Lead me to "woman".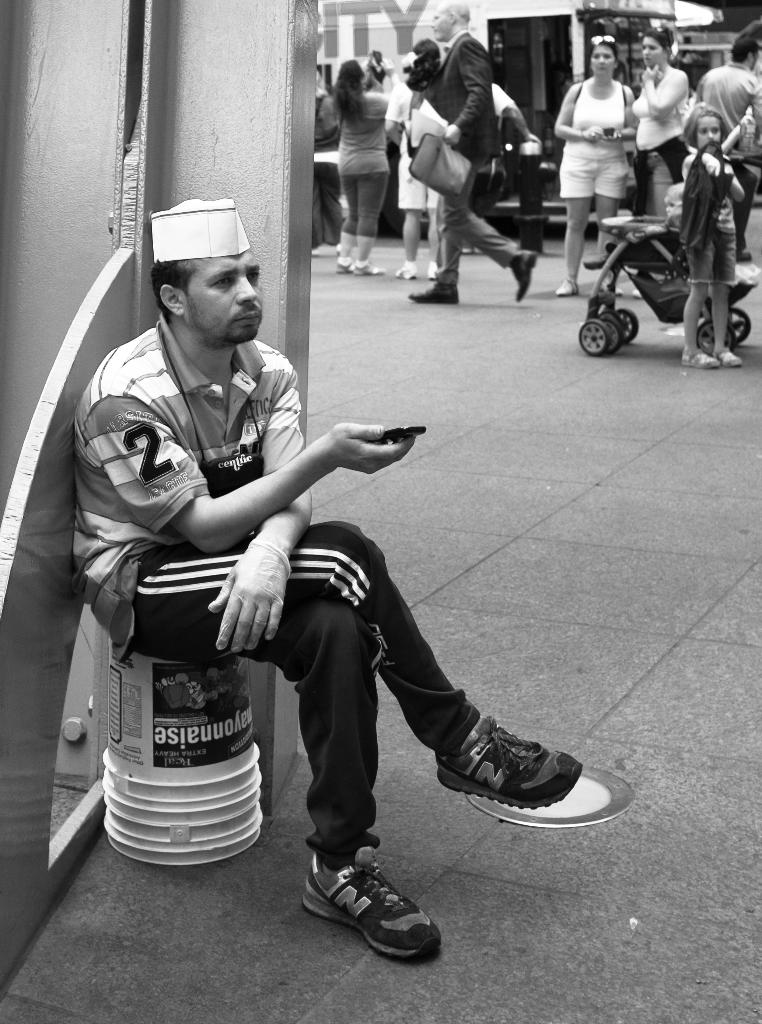
Lead to x1=629 y1=23 x2=695 y2=220.
